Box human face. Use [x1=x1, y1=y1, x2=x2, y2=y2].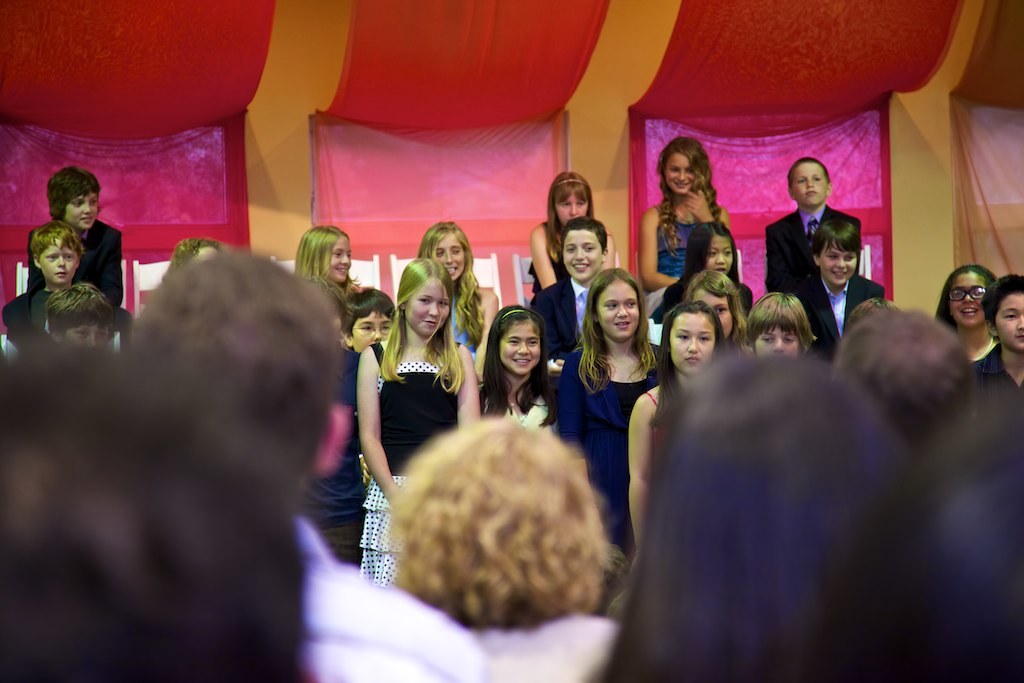
[x1=36, y1=234, x2=77, y2=279].
